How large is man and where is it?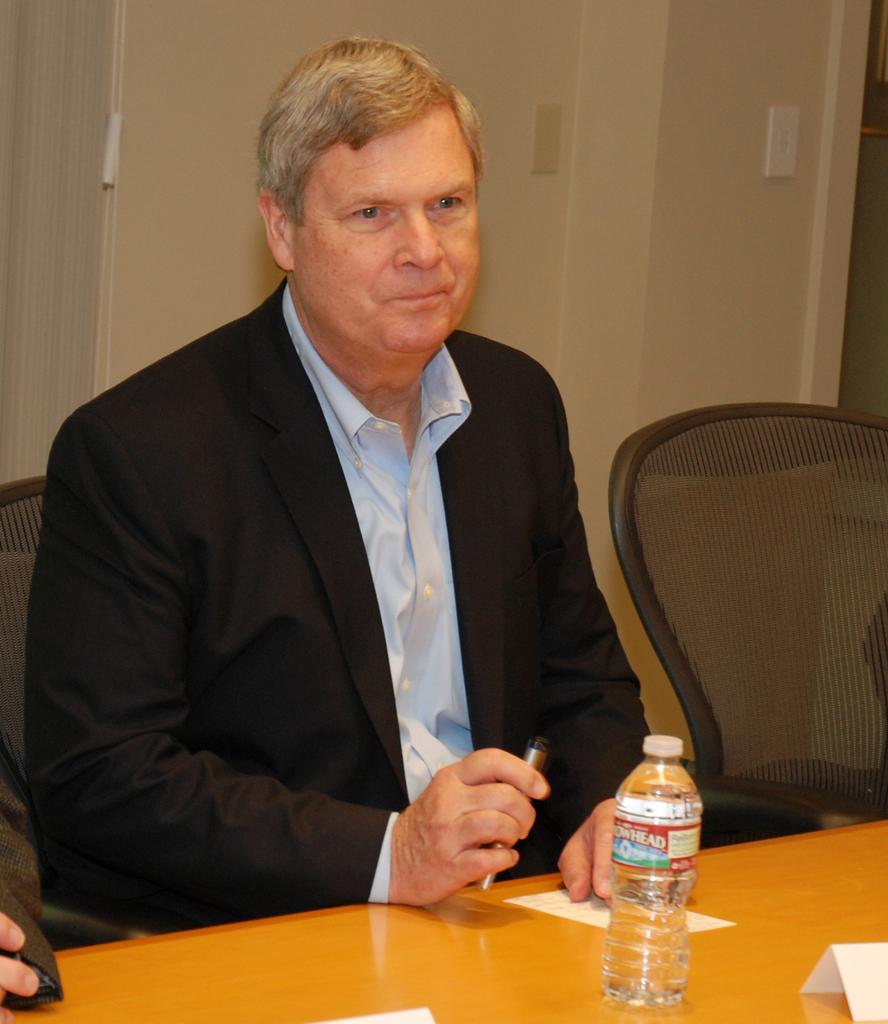
Bounding box: locate(25, 78, 642, 953).
